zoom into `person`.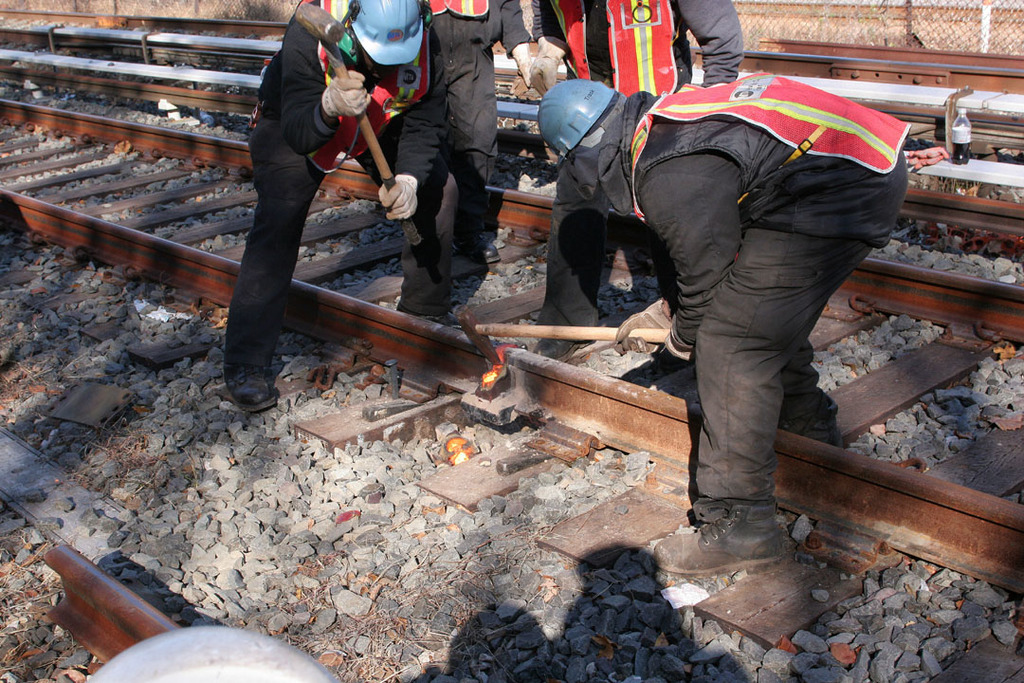
Zoom target: <box>535,73,923,575</box>.
